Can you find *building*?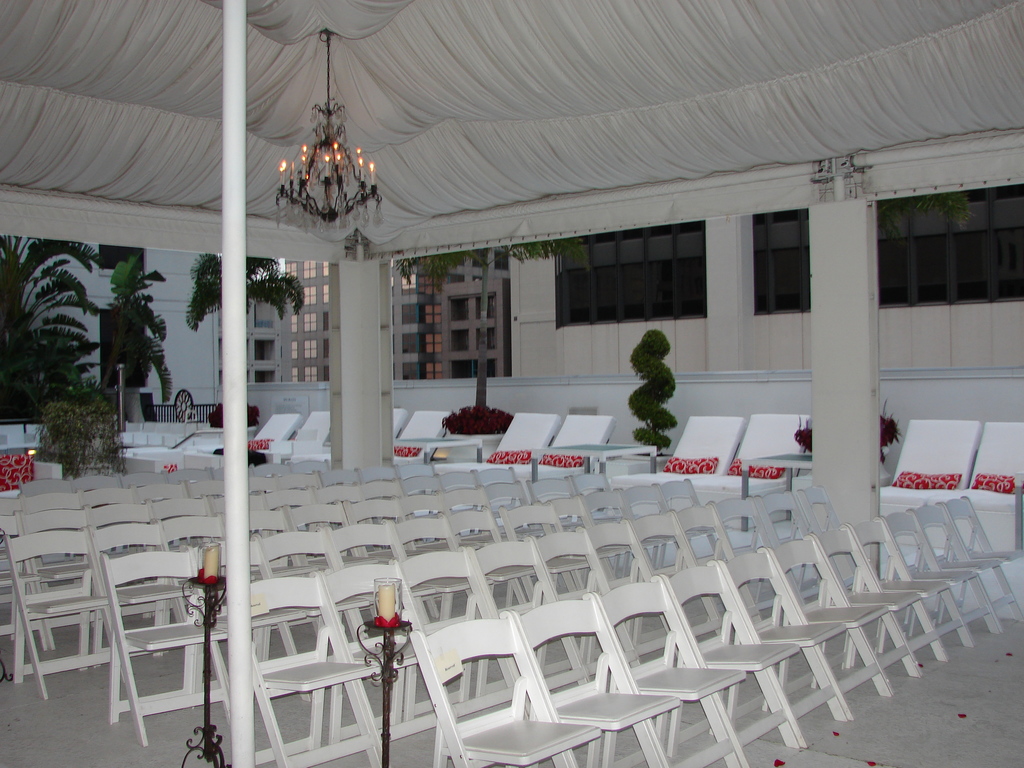
Yes, bounding box: x1=0, y1=245, x2=289, y2=412.
